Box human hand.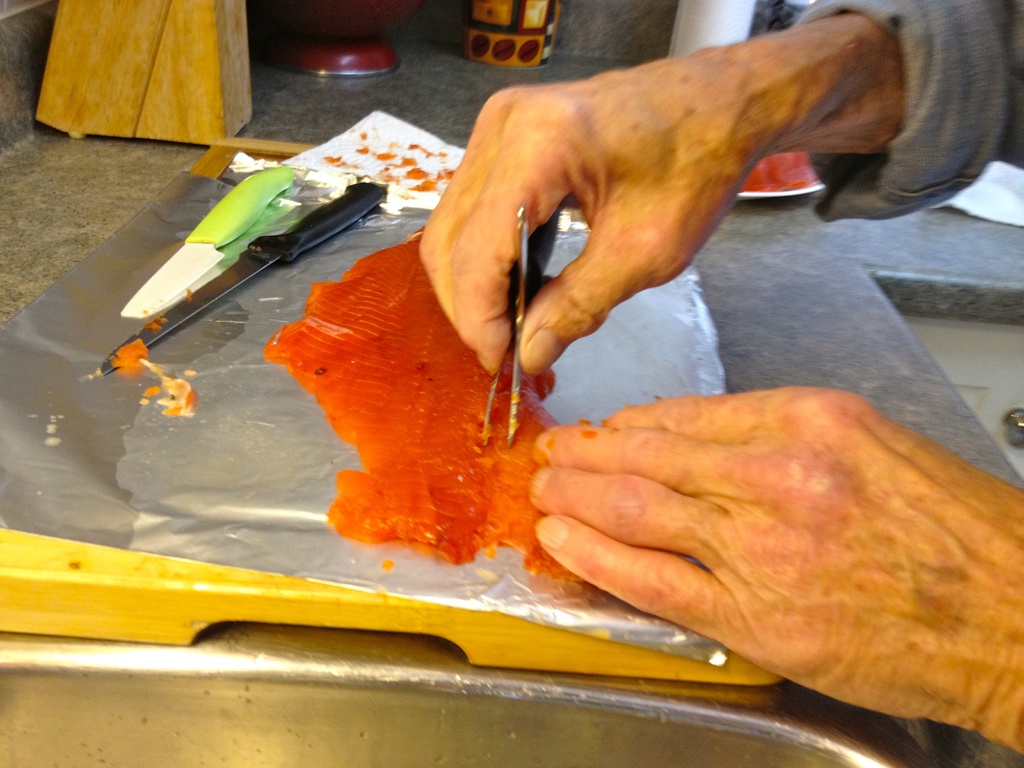
[left=449, top=6, right=925, bottom=403].
